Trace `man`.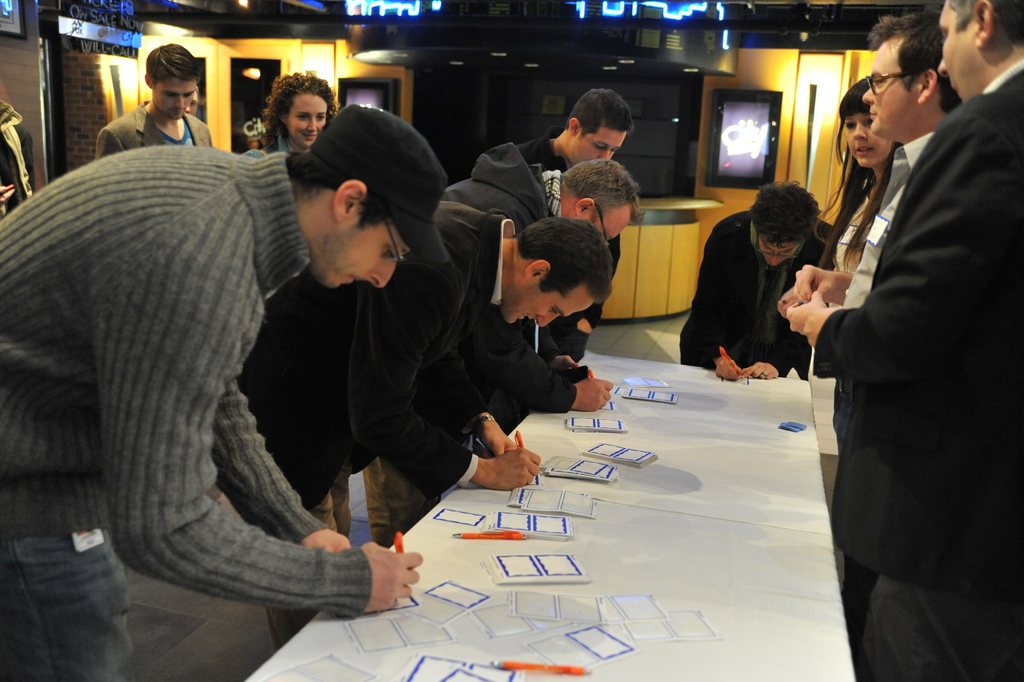
Traced to {"x1": 0, "y1": 101, "x2": 452, "y2": 681}.
